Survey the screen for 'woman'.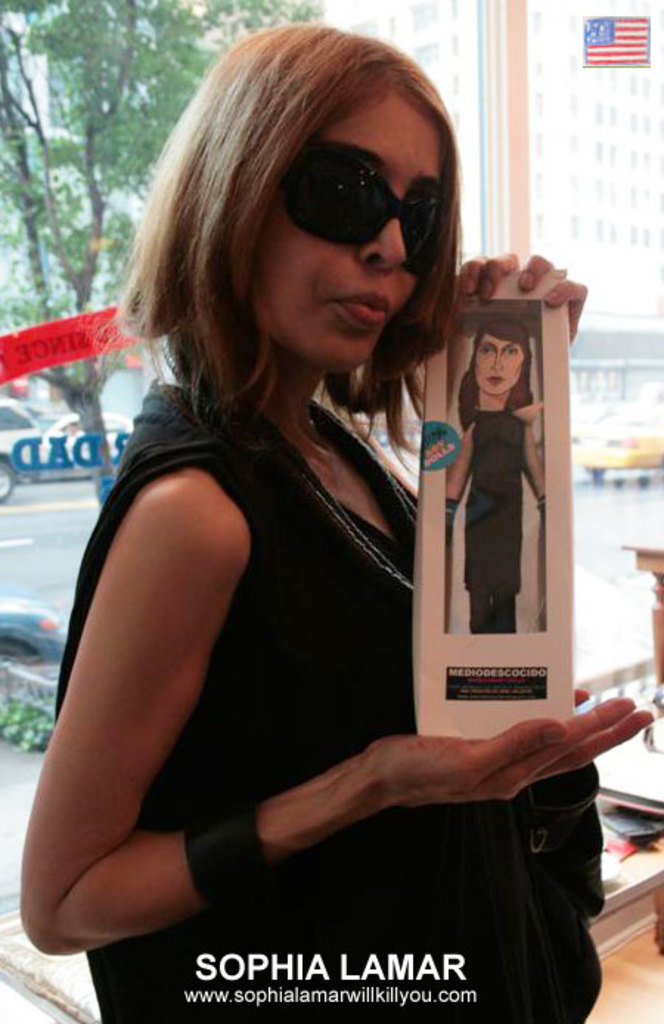
Survey found: <bbox>12, 18, 652, 1023</bbox>.
